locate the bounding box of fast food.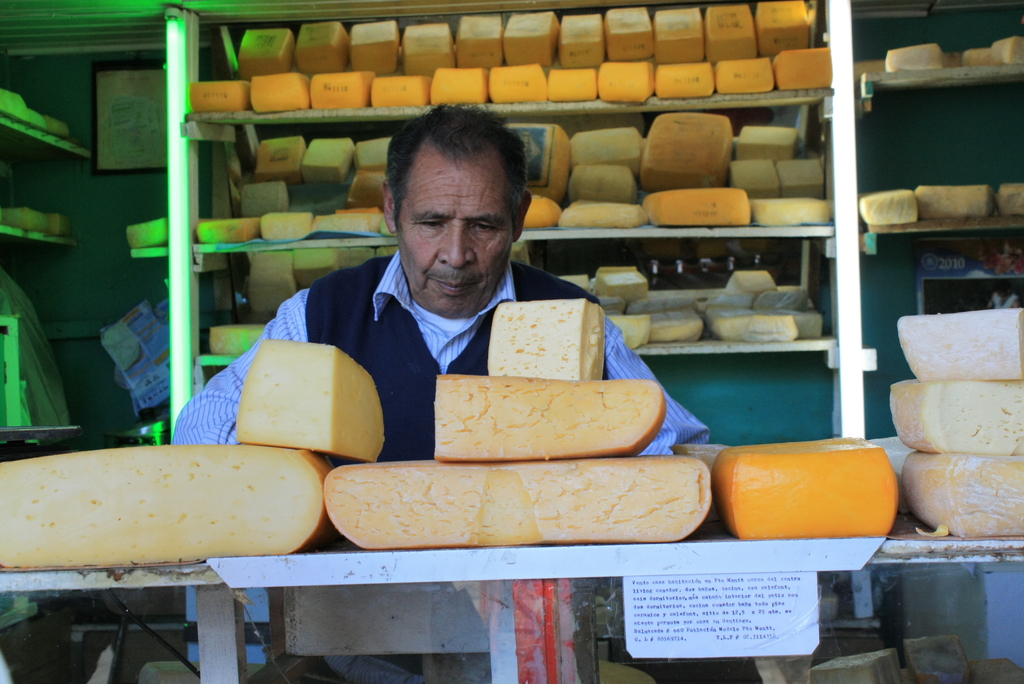
Bounding box: detection(490, 57, 549, 101).
